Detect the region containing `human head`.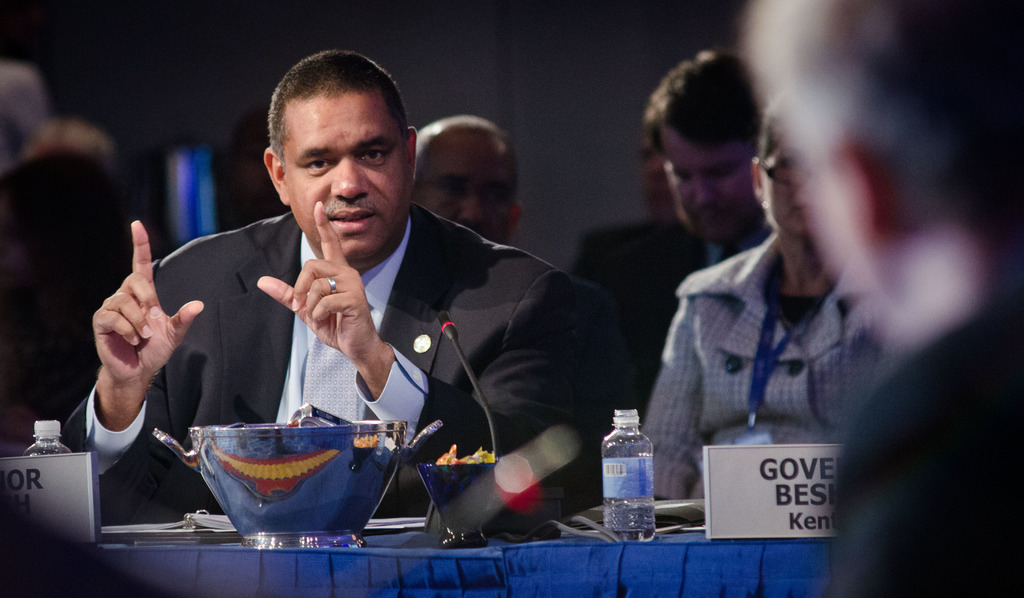
<region>635, 138, 681, 222</region>.
